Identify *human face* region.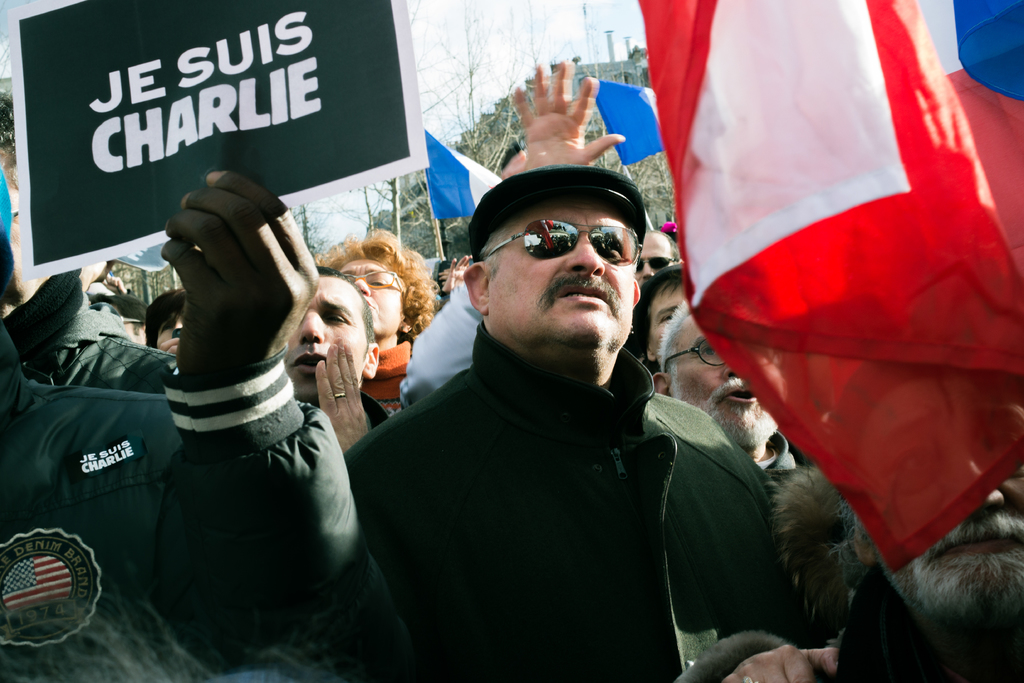
Region: Rect(488, 186, 630, 345).
